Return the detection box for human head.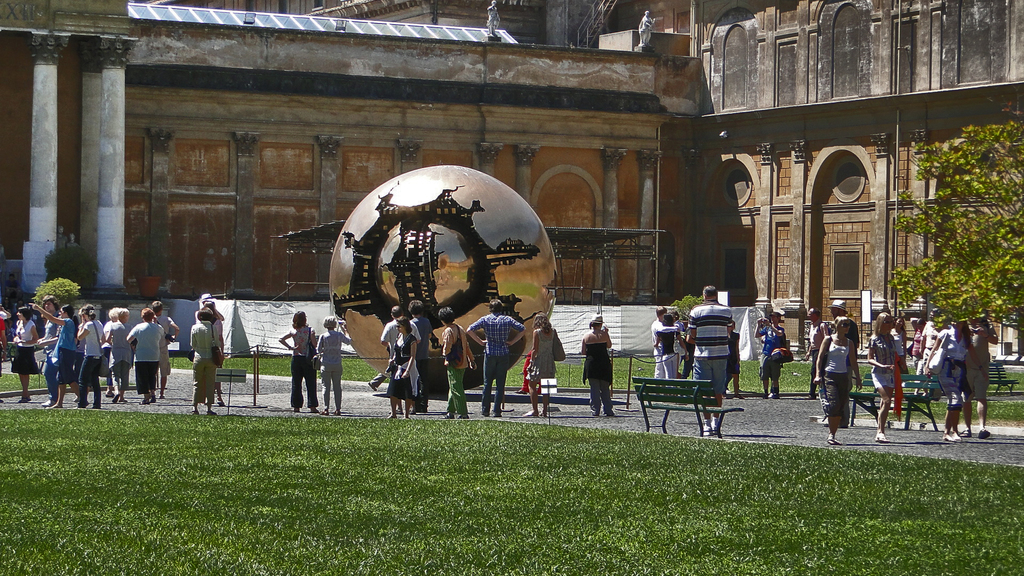
{"left": 807, "top": 310, "right": 819, "bottom": 319}.
